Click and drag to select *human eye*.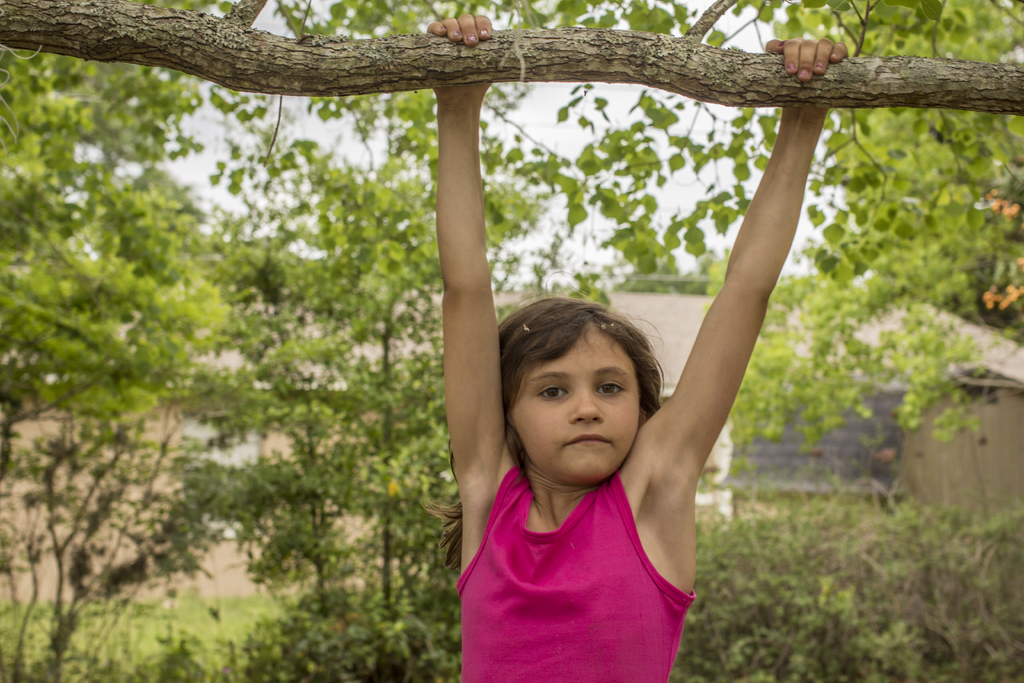
Selection: <bbox>598, 374, 628, 402</bbox>.
